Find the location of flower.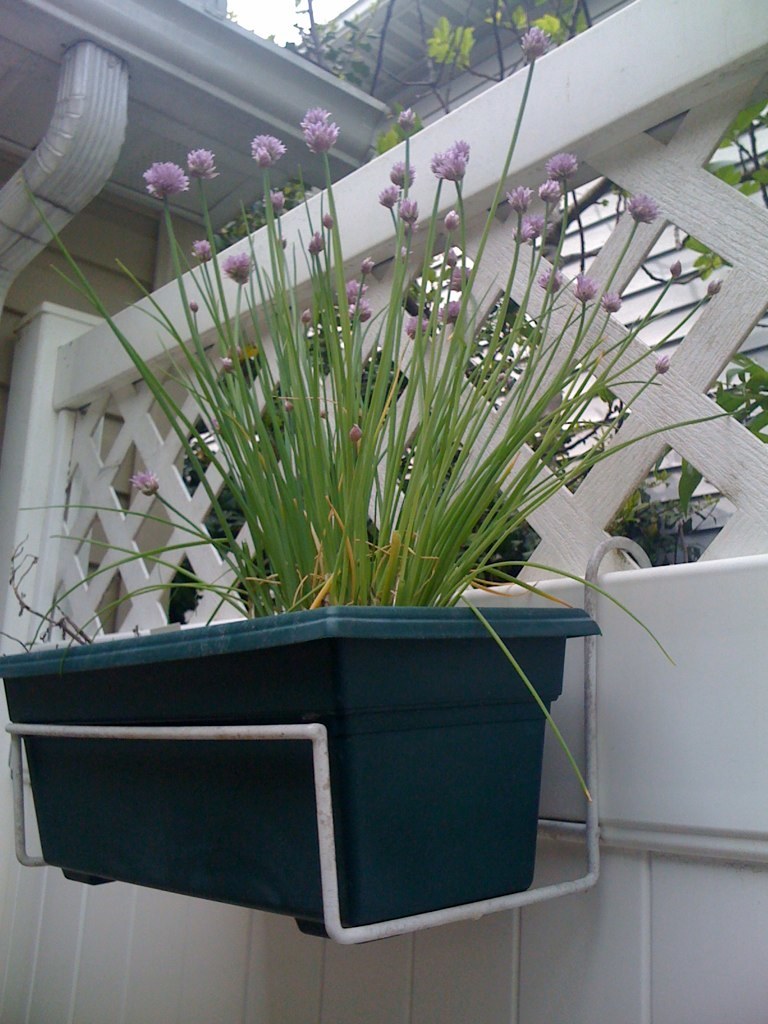
Location: bbox=[189, 237, 216, 260].
